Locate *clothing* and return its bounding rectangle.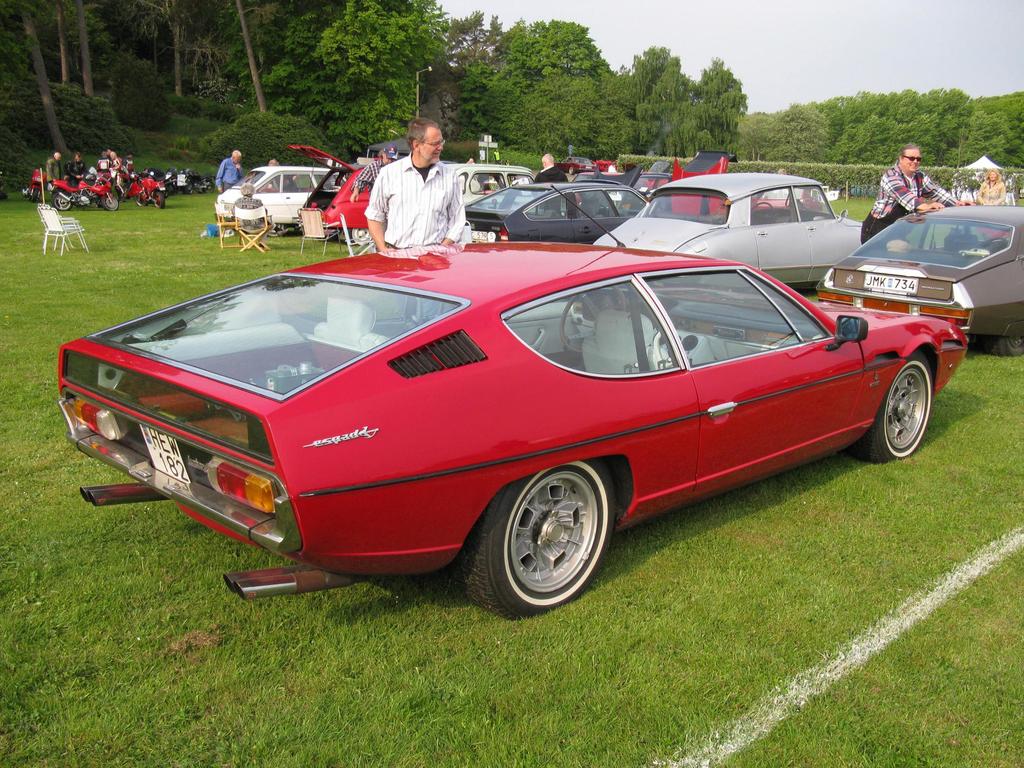
(534, 169, 566, 211).
